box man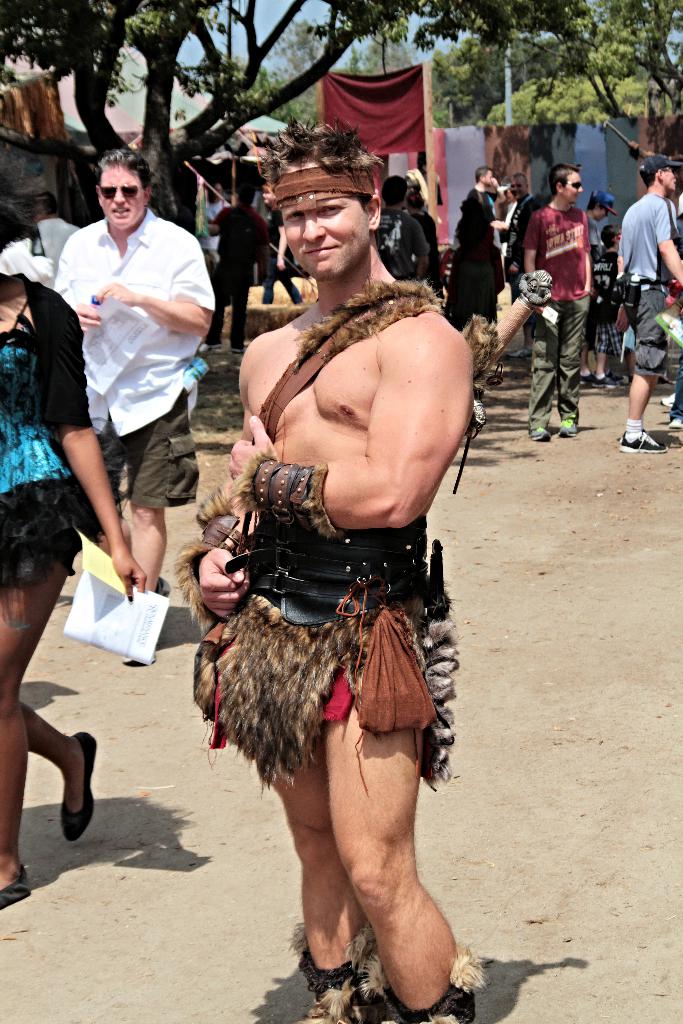
<region>372, 177, 430, 275</region>
